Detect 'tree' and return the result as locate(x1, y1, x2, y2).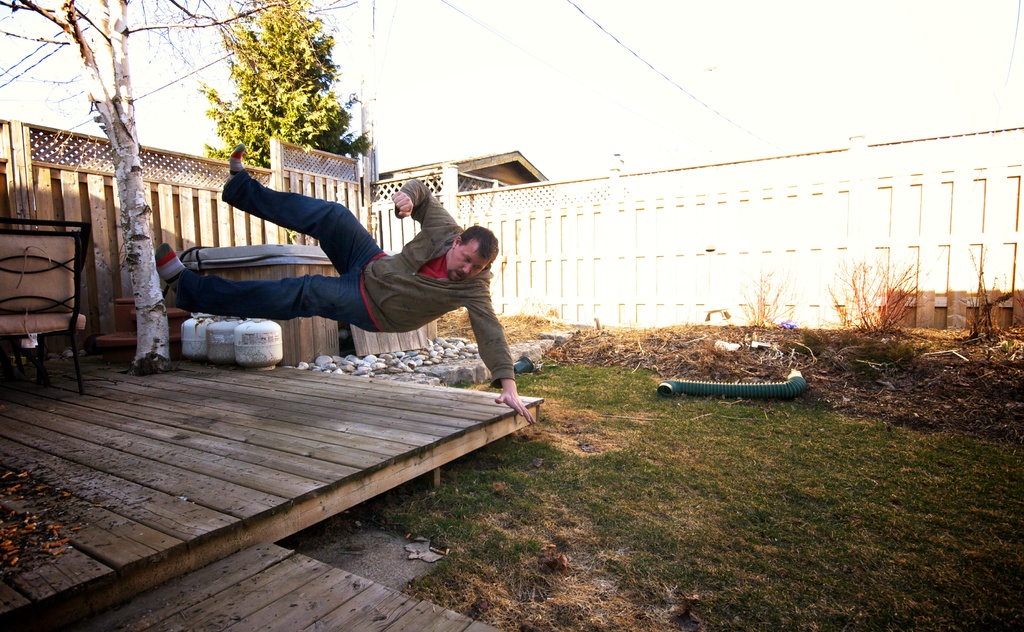
locate(0, 0, 367, 374).
